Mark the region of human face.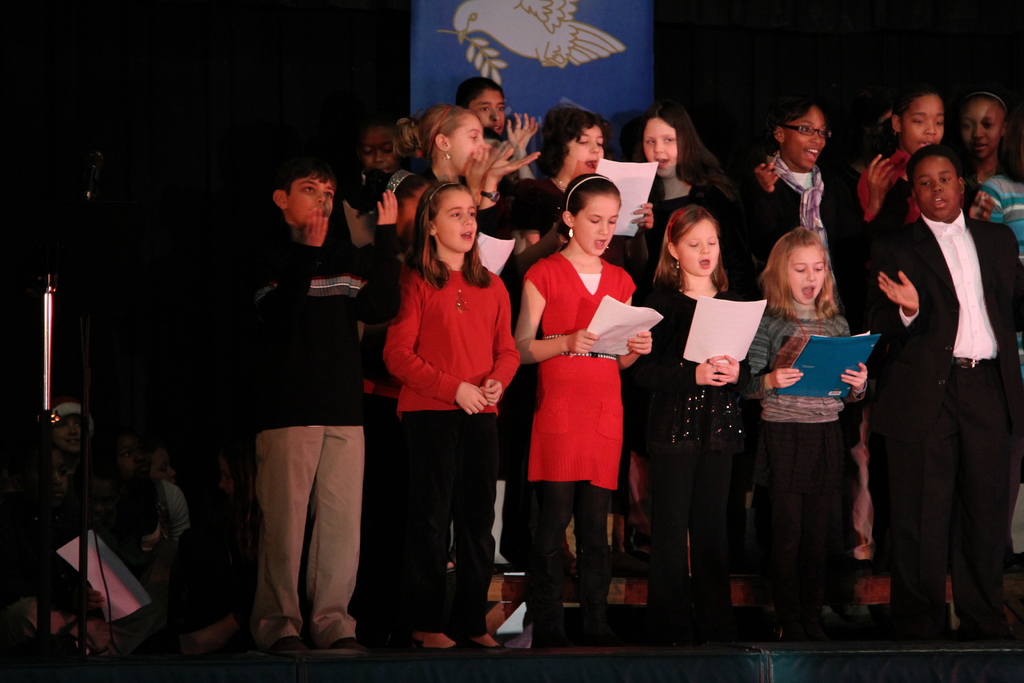
Region: BBox(365, 126, 399, 179).
